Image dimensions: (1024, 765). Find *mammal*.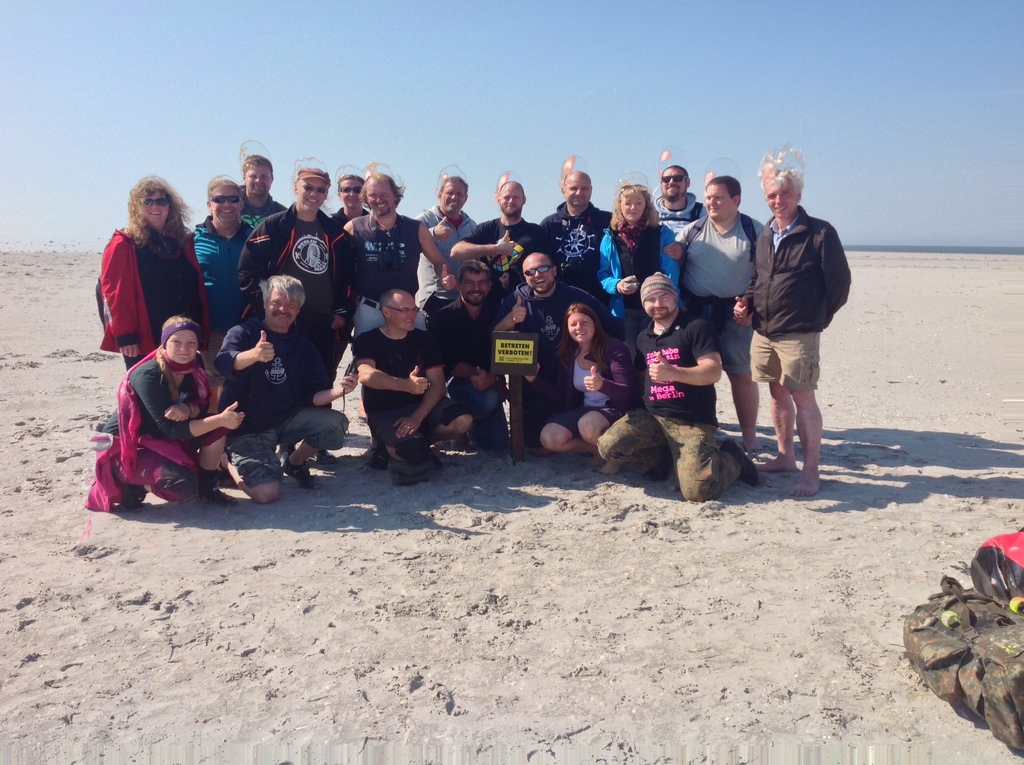
left=598, top=171, right=676, bottom=323.
